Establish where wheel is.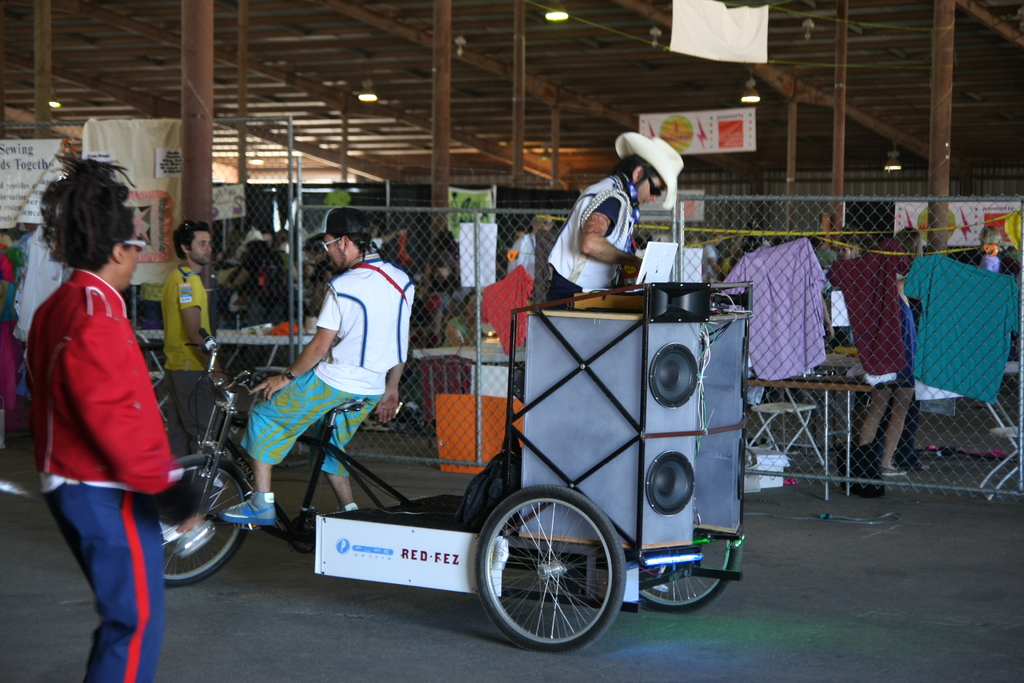
Established at <box>157,454,251,586</box>.
